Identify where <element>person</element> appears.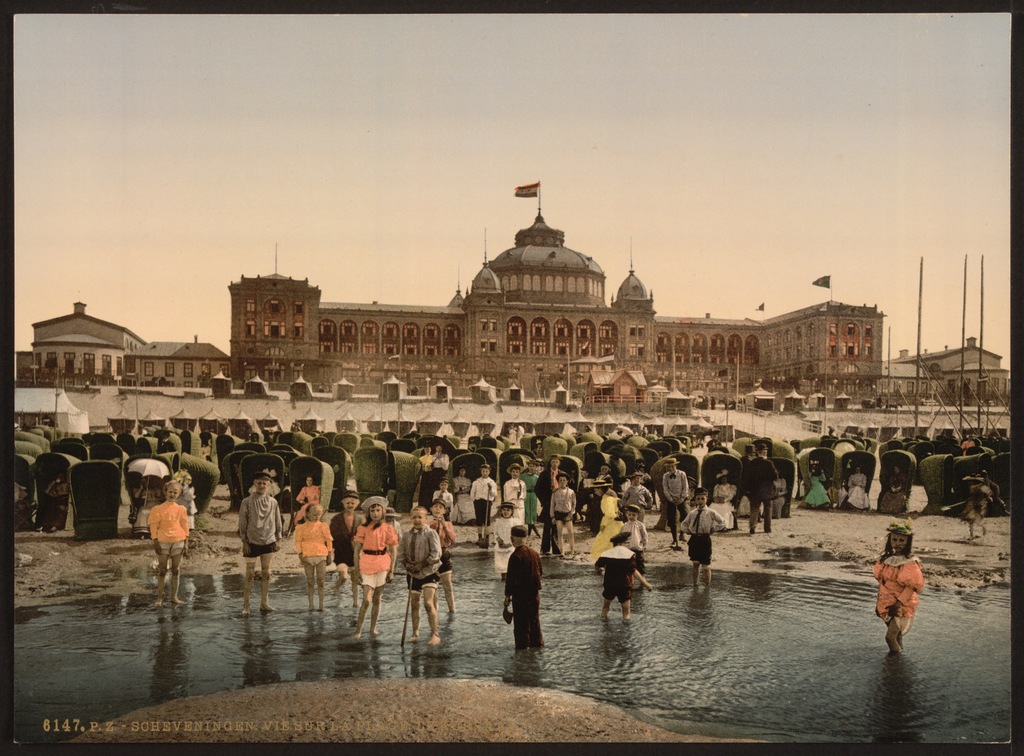
Appears at BBox(594, 471, 655, 588).
